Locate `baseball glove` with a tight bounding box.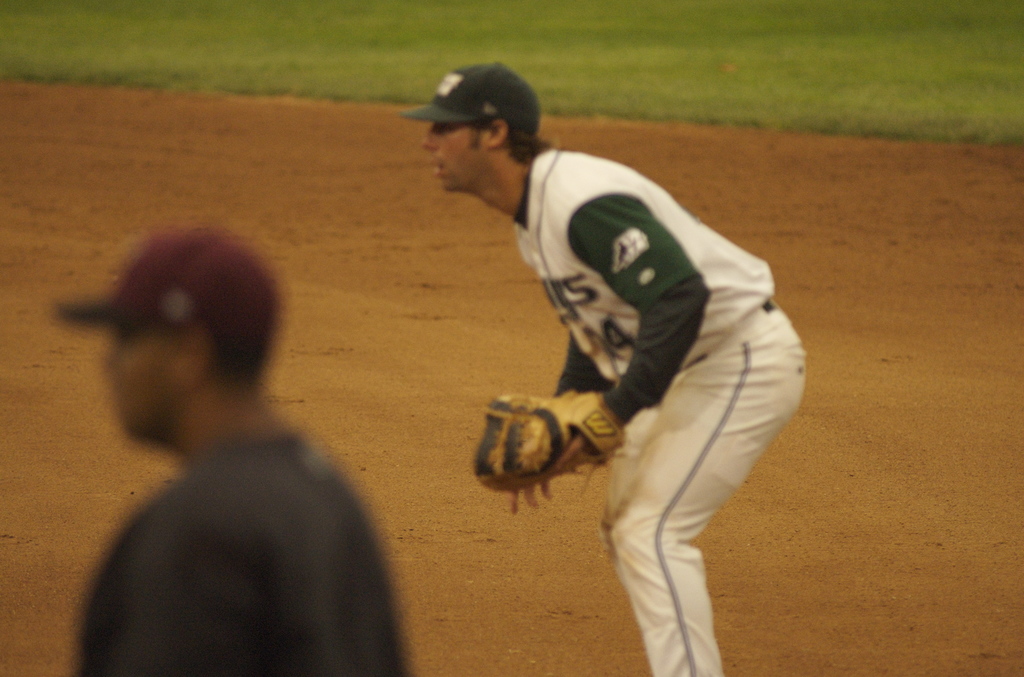
select_region(477, 391, 632, 507).
